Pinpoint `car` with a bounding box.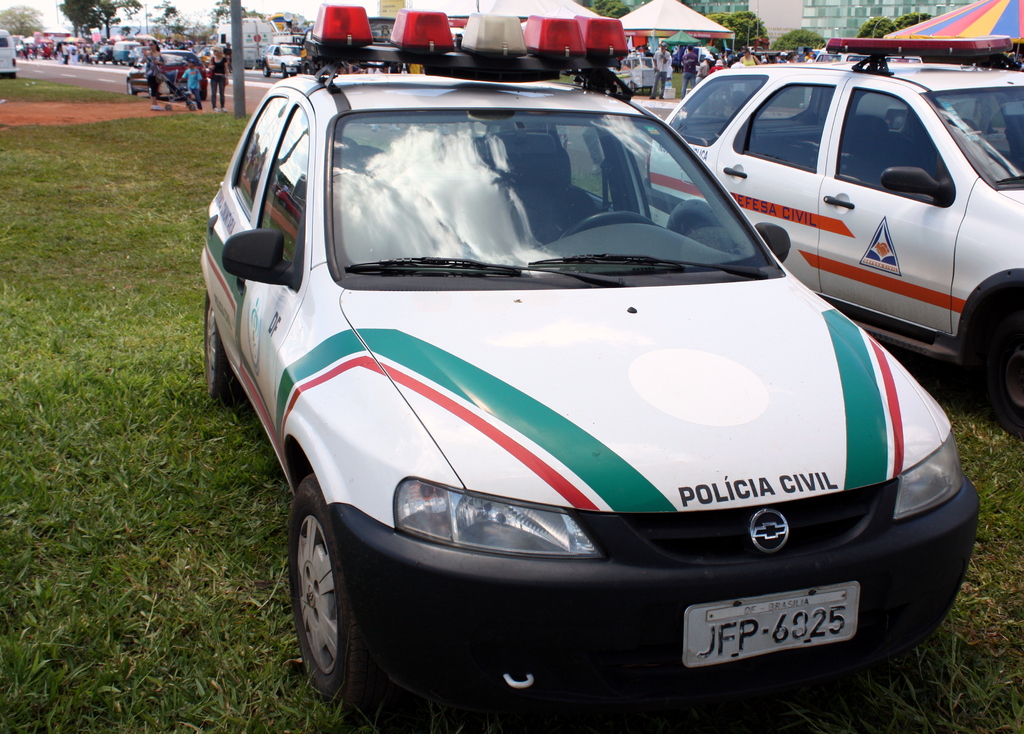
l=643, t=62, r=1023, b=442.
